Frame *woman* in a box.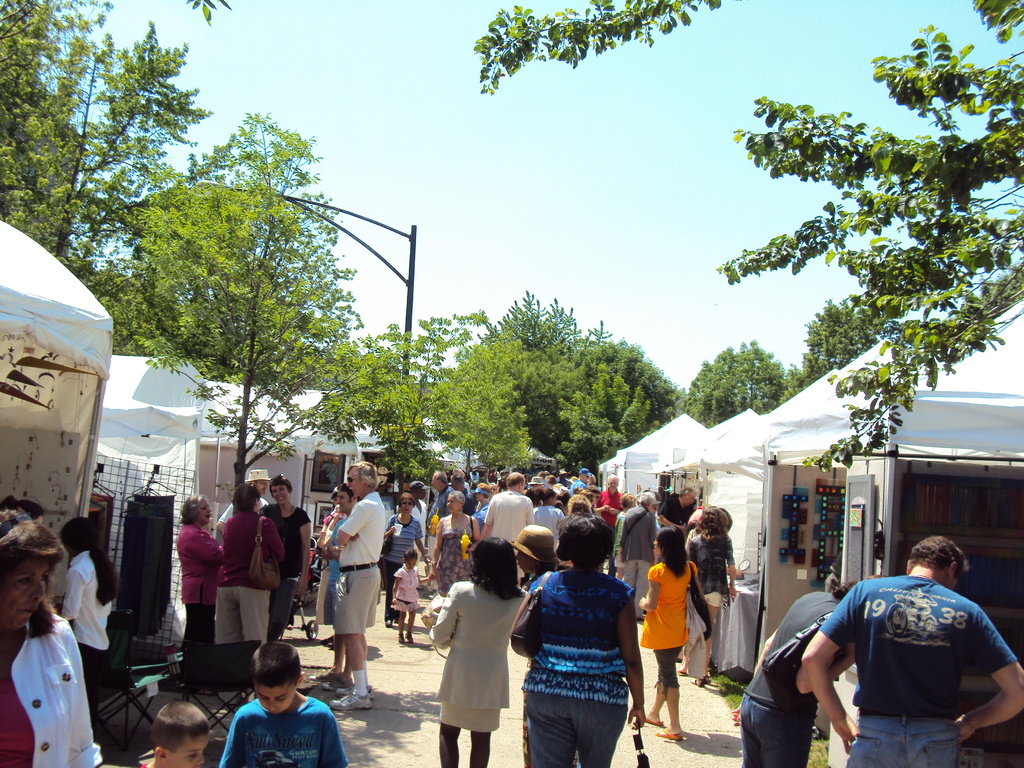
{"left": 174, "top": 493, "right": 228, "bottom": 681}.
